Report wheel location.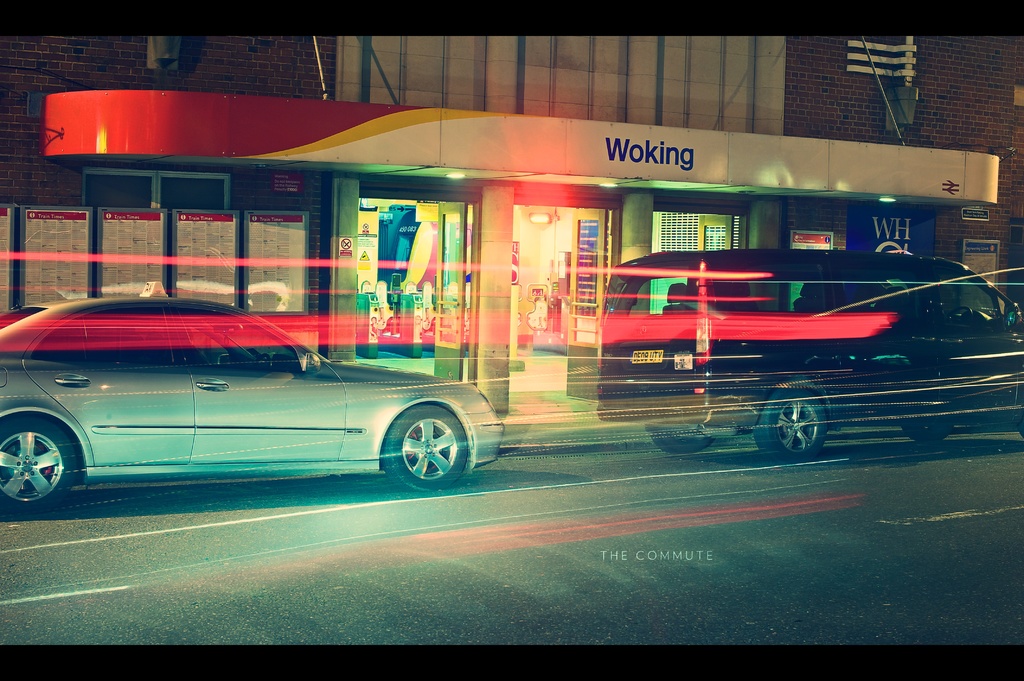
Report: {"x1": 0, "y1": 413, "x2": 75, "y2": 516}.
